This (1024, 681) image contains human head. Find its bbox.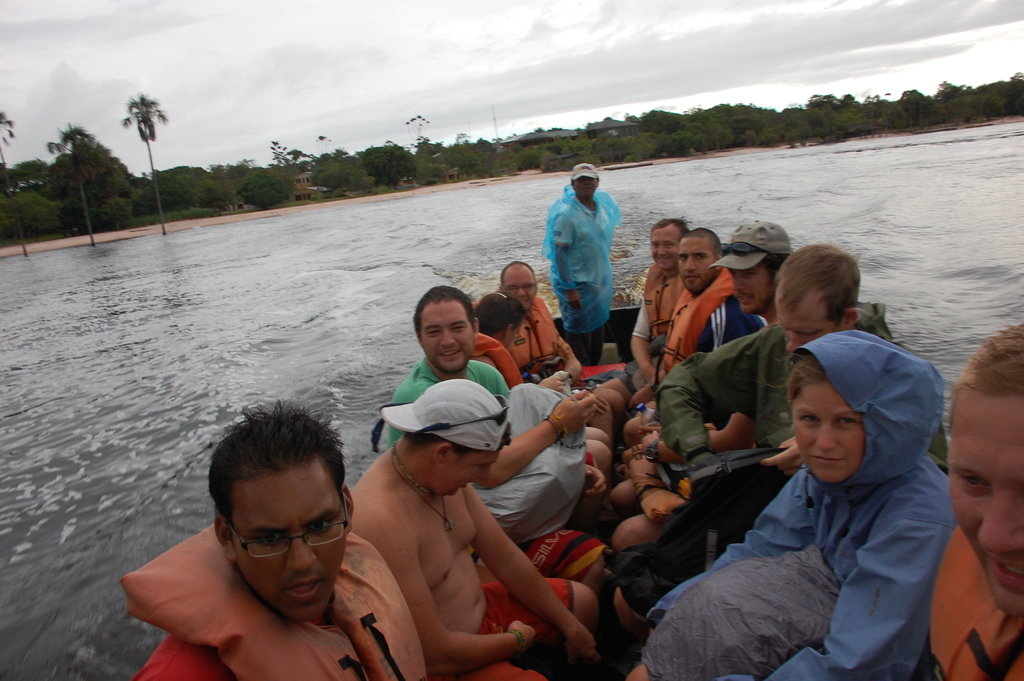
bbox=[725, 220, 790, 315].
